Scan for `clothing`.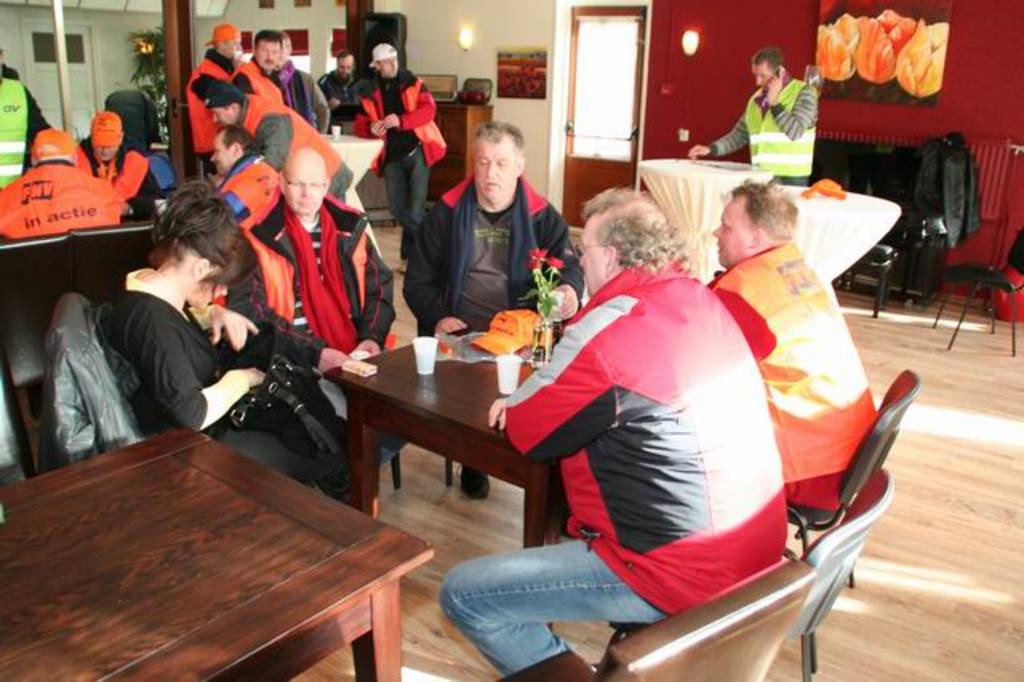
Scan result: 378 155 440 231.
